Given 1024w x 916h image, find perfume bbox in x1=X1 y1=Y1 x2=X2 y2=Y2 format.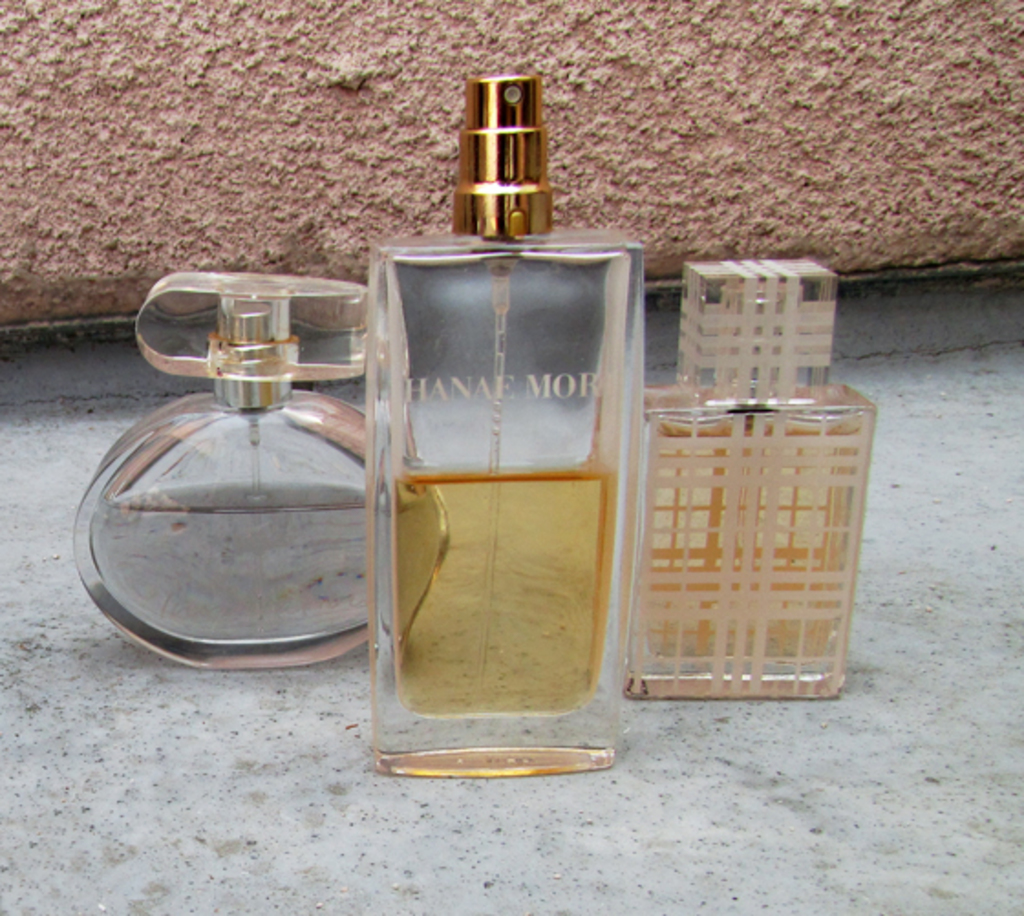
x1=622 y1=258 x2=872 y2=706.
